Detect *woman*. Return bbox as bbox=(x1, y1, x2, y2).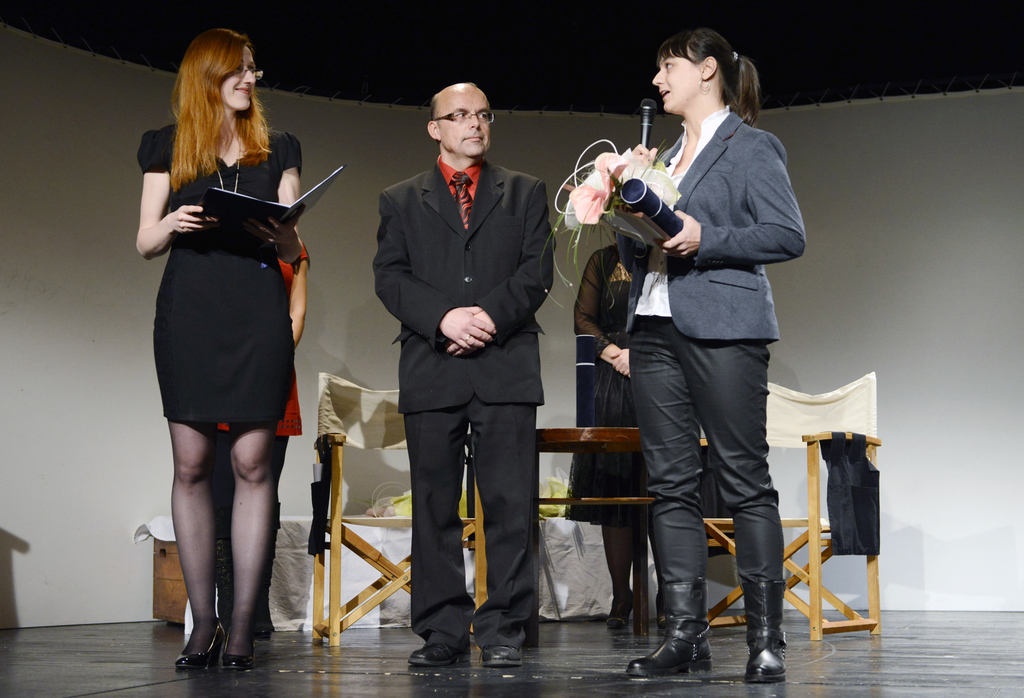
bbox=(131, 67, 320, 644).
